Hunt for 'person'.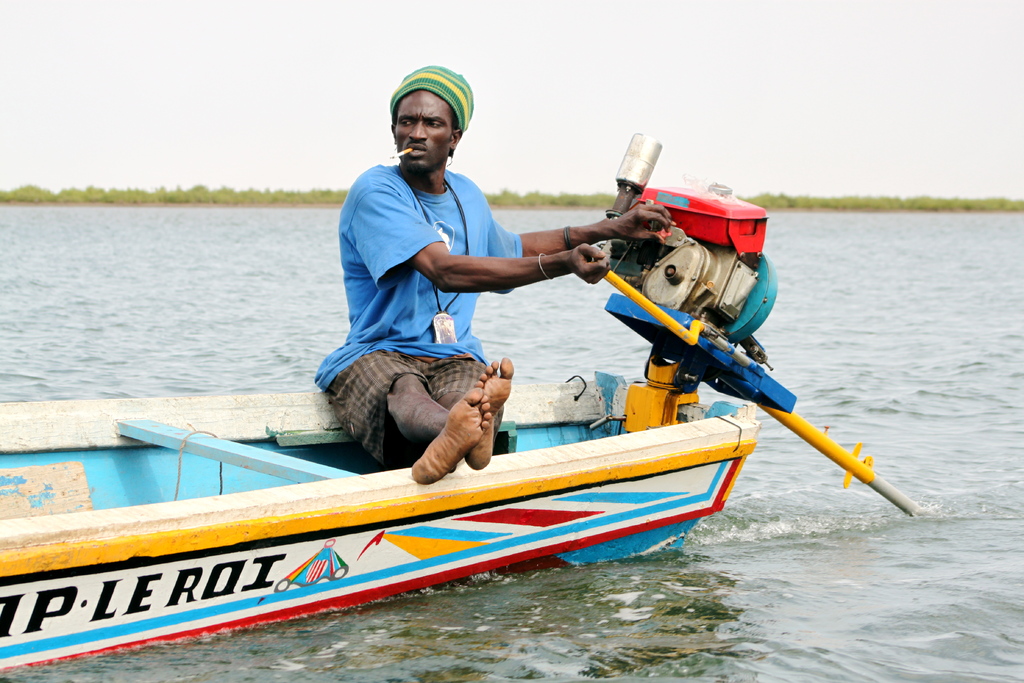
Hunted down at (316,62,669,491).
